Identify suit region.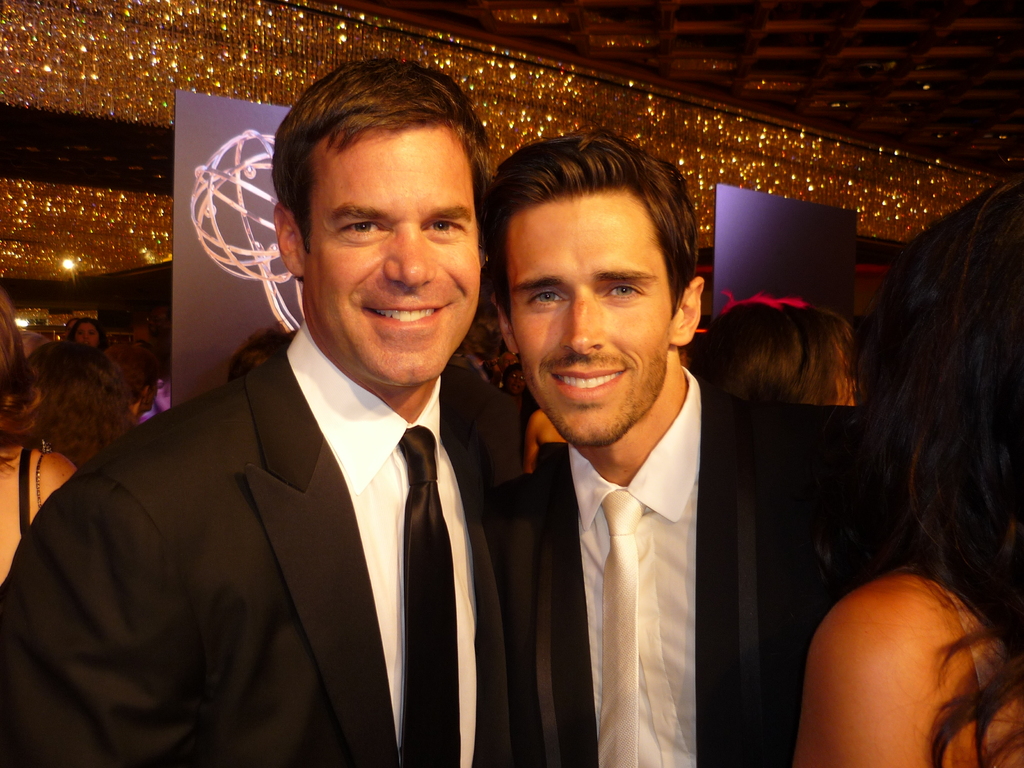
Region: {"left": 31, "top": 200, "right": 546, "bottom": 767}.
